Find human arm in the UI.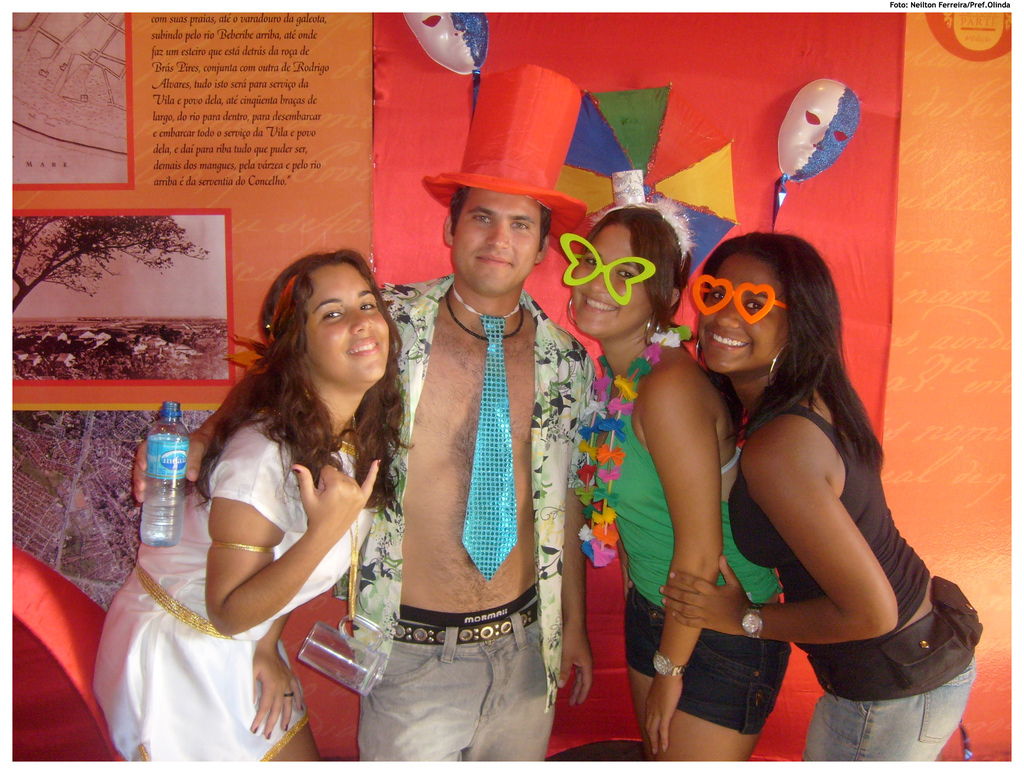
UI element at bbox(549, 488, 599, 709).
